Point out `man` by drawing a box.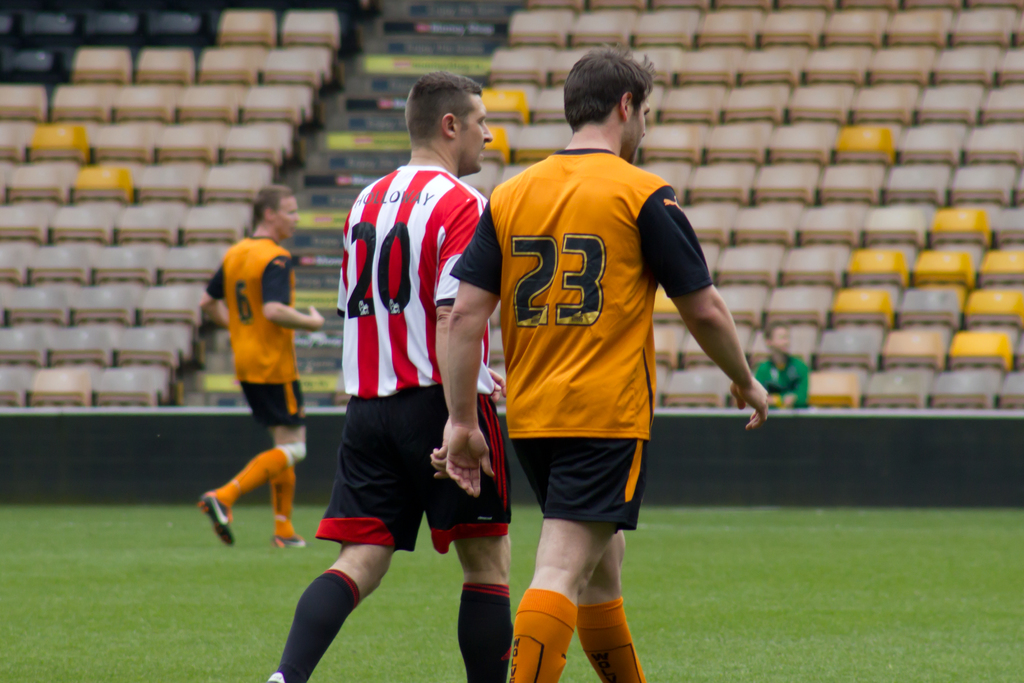
<box>200,189,333,572</box>.
